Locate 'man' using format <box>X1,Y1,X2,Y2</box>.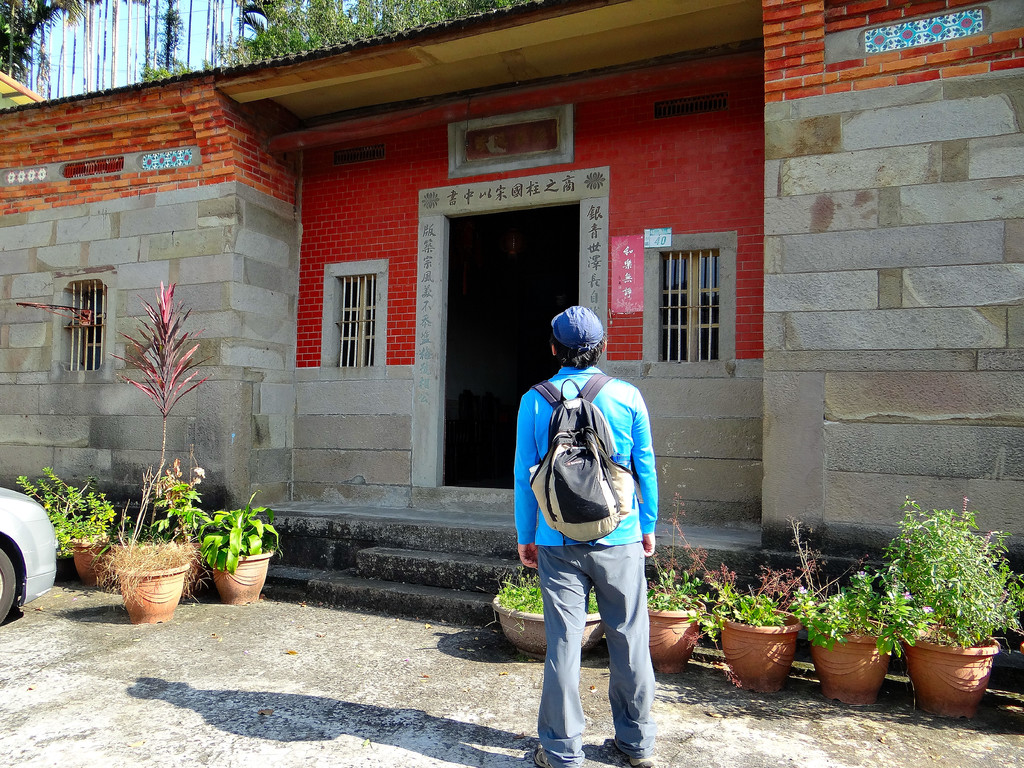
<box>509,313,666,766</box>.
